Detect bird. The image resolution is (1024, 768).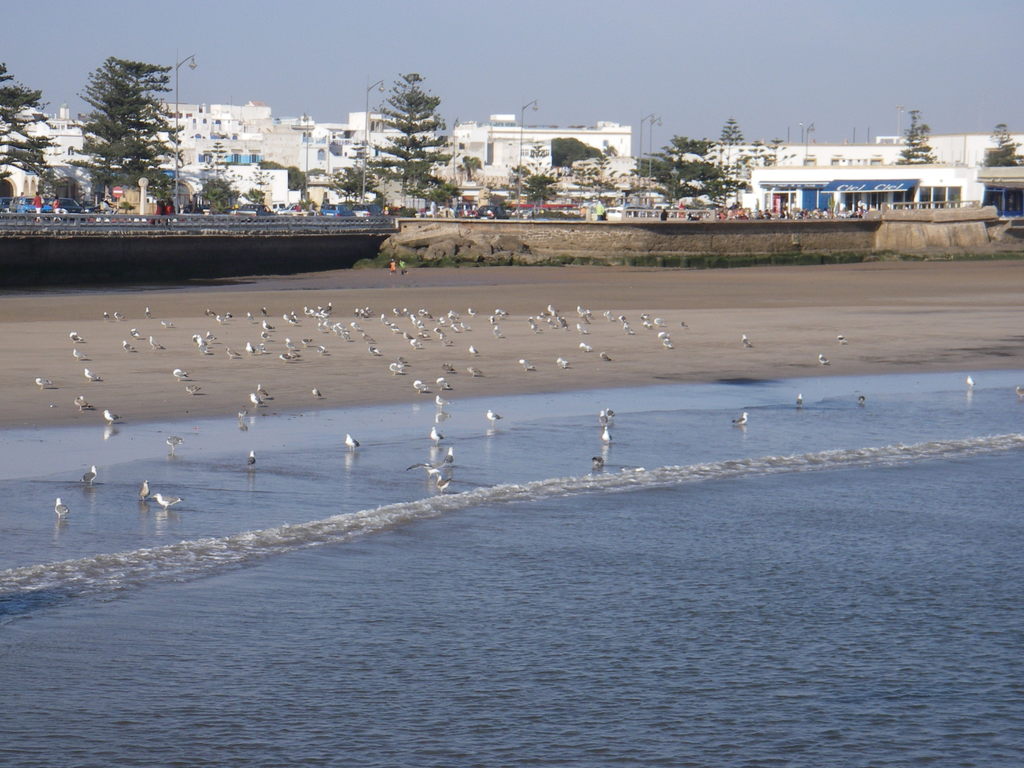
580:339:597:353.
